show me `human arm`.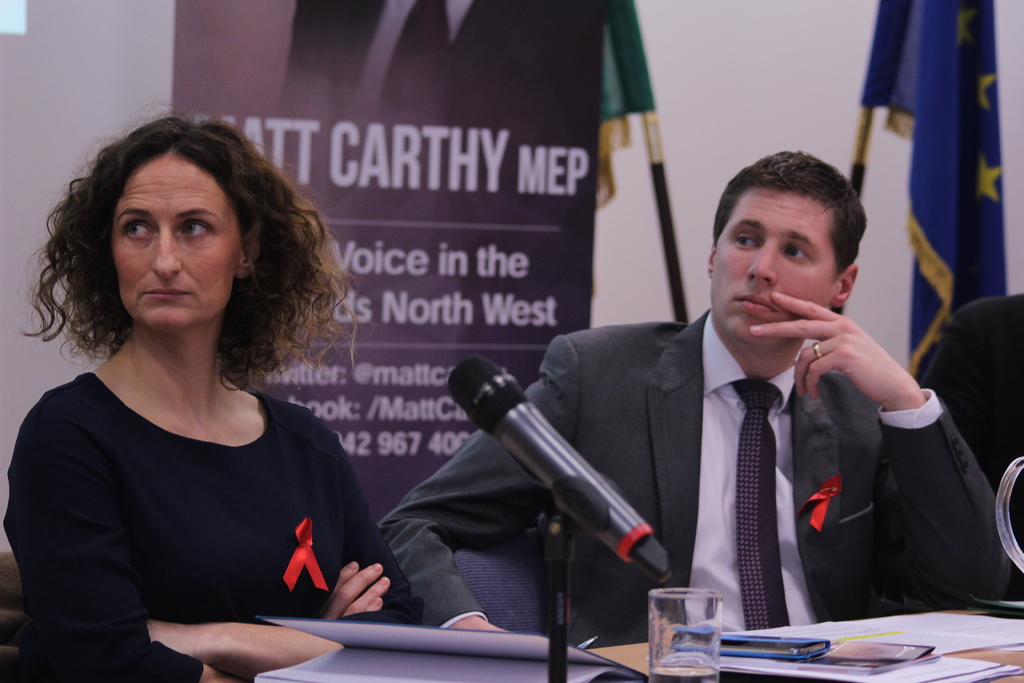
`human arm` is here: Rect(746, 292, 1011, 616).
